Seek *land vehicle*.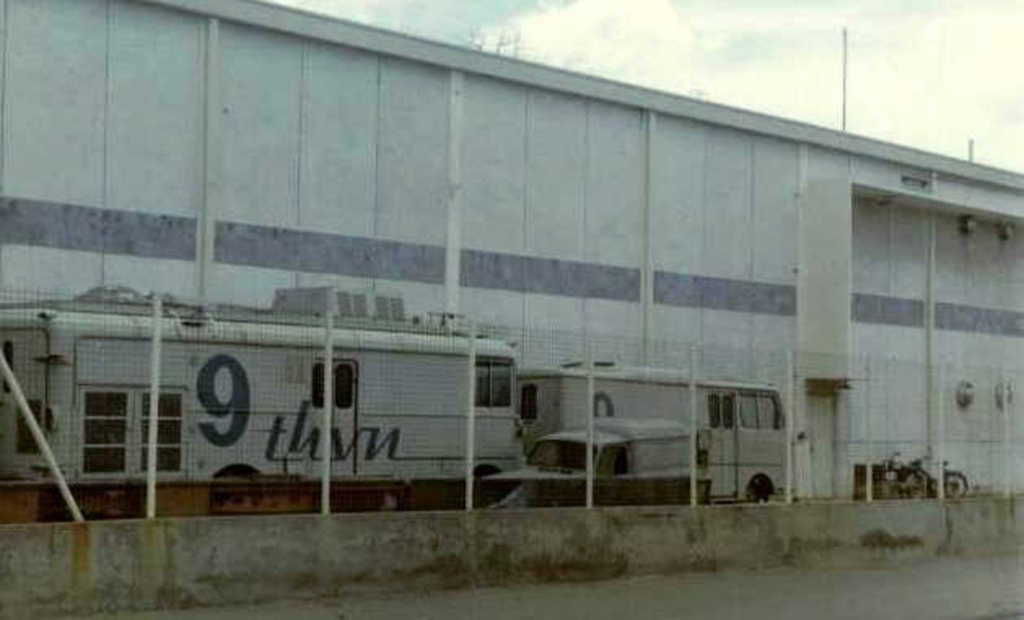
bbox=[522, 416, 702, 508].
